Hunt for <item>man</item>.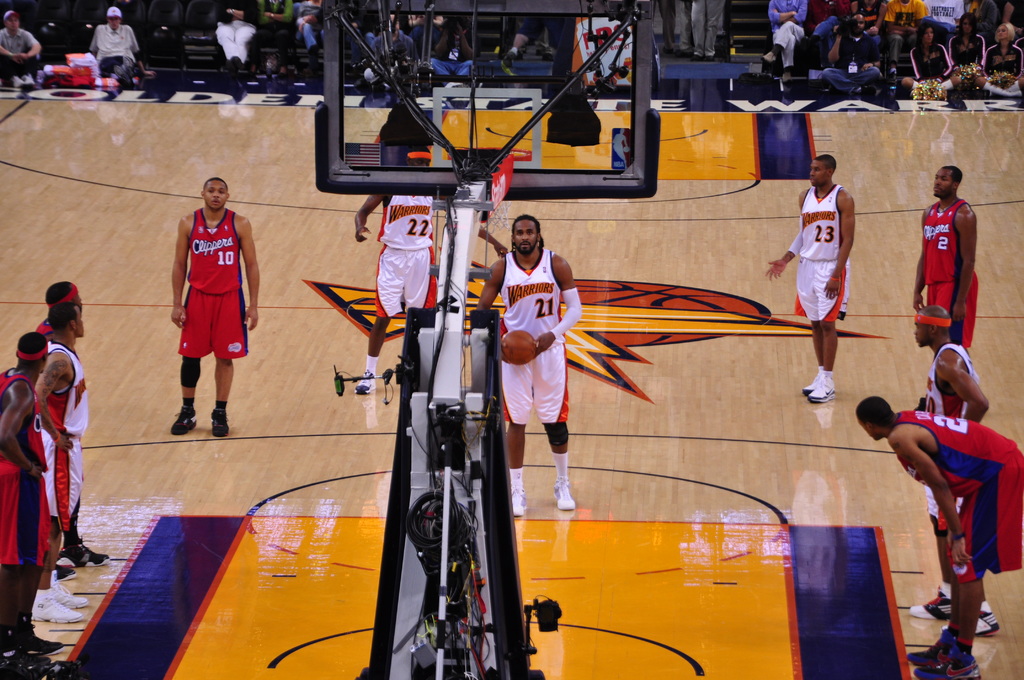
Hunted down at (x1=757, y1=154, x2=854, y2=412).
